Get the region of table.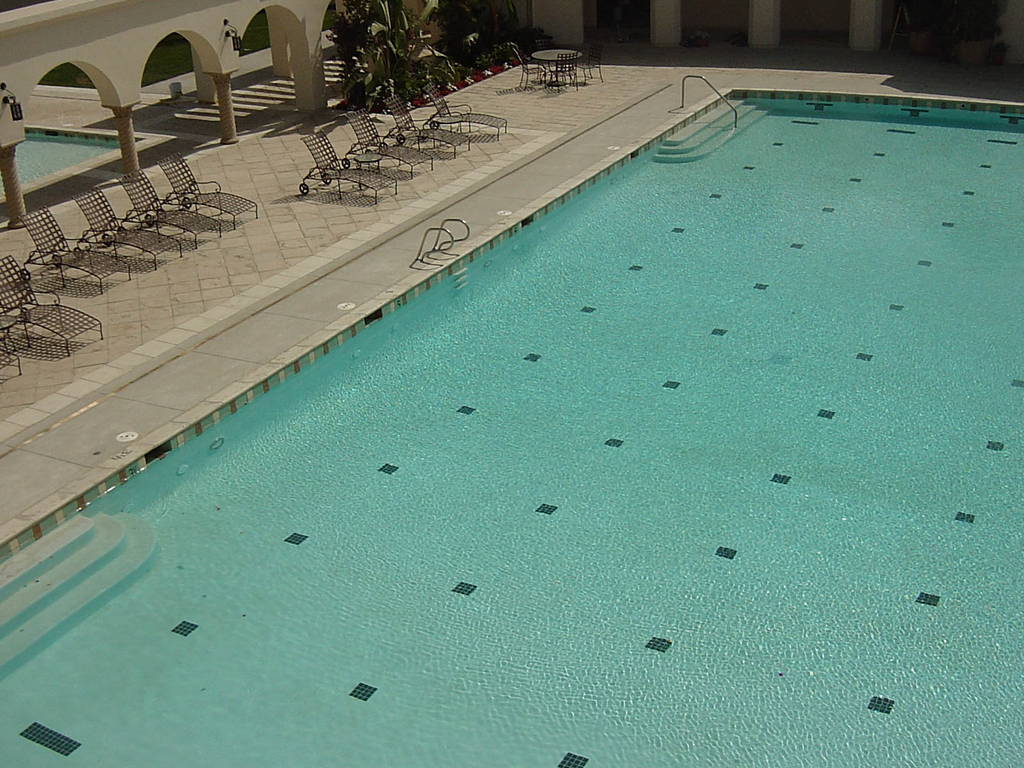
296 131 394 207.
